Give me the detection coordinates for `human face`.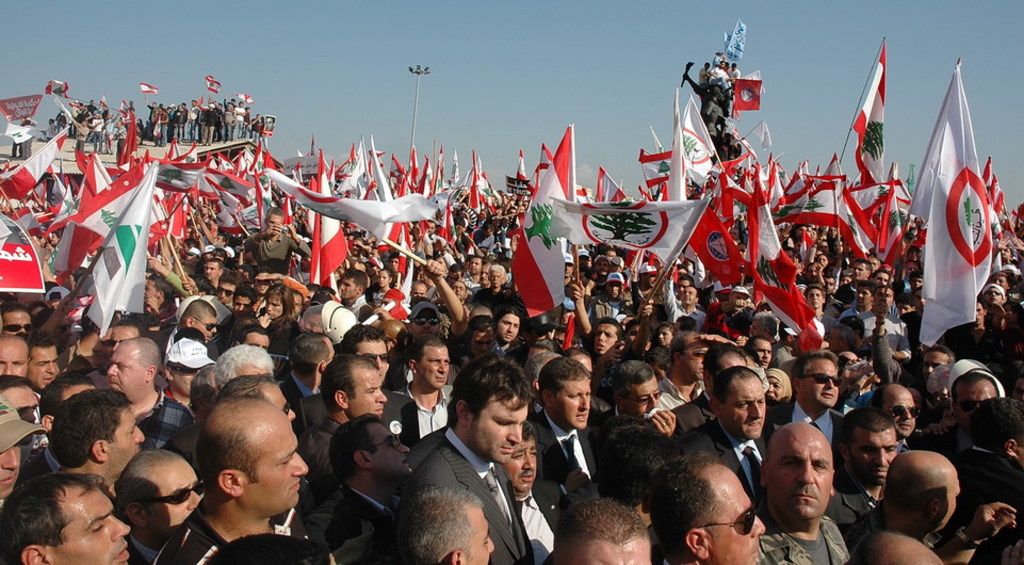
(883, 388, 915, 438).
